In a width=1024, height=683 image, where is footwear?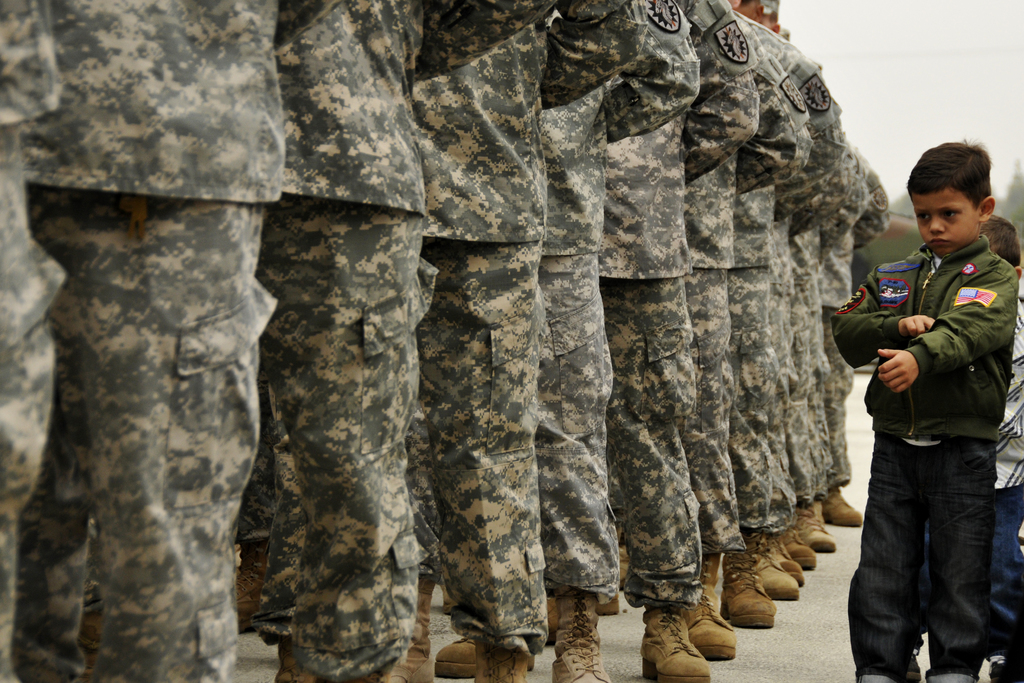
273 645 321 682.
